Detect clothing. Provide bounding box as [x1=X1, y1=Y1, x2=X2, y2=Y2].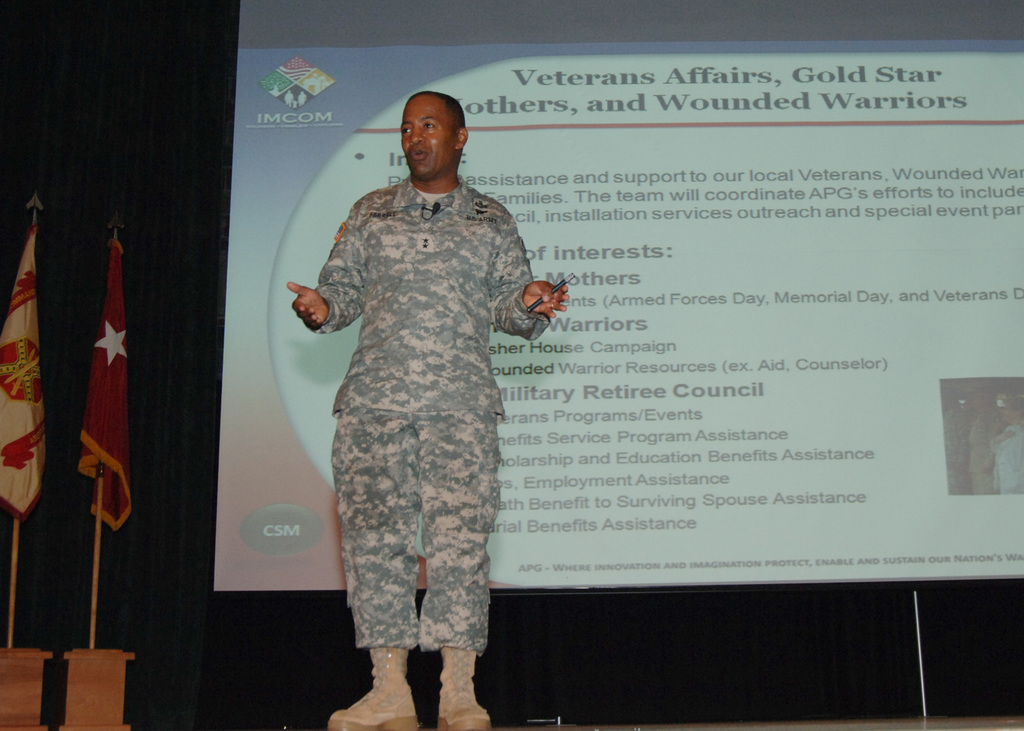
[x1=968, y1=414, x2=1008, y2=499].
